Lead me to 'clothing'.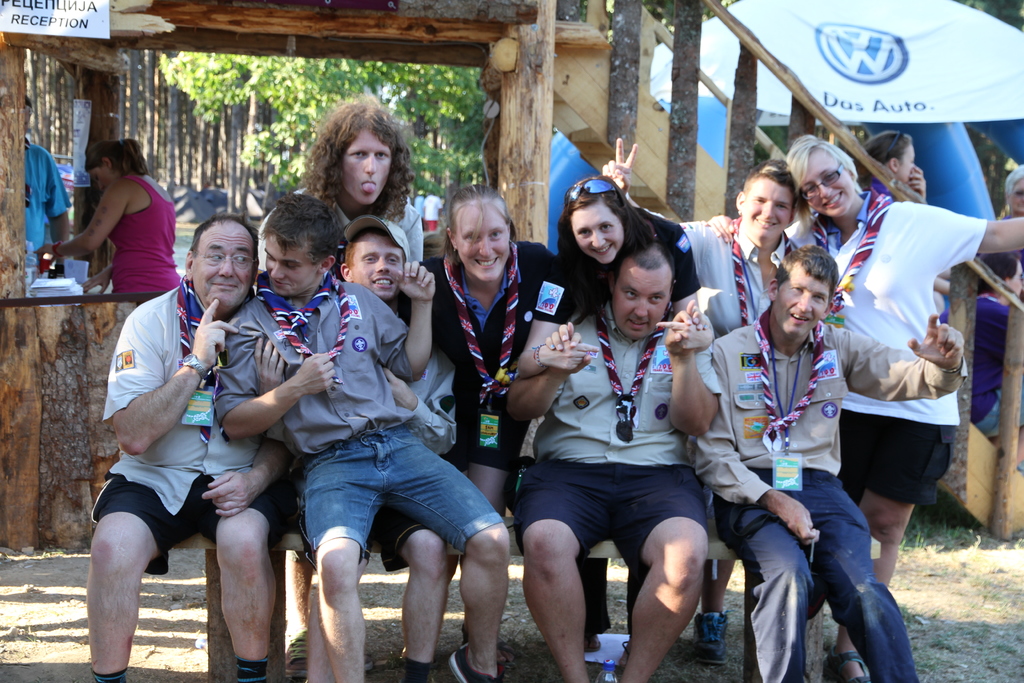
Lead to region(237, 171, 436, 294).
